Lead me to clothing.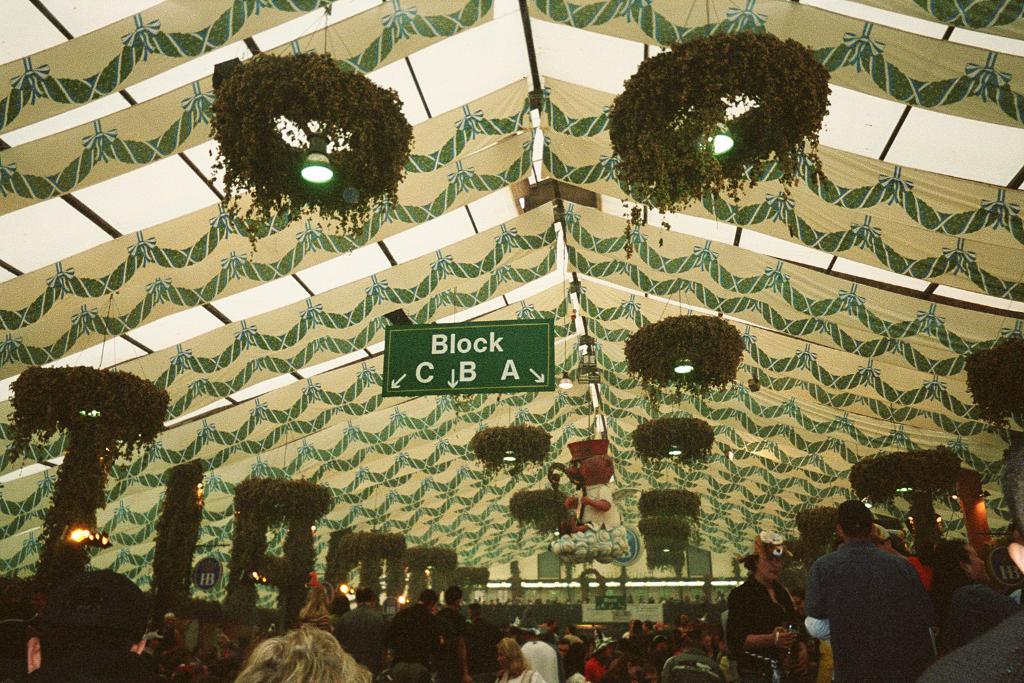
Lead to [808, 520, 939, 674].
